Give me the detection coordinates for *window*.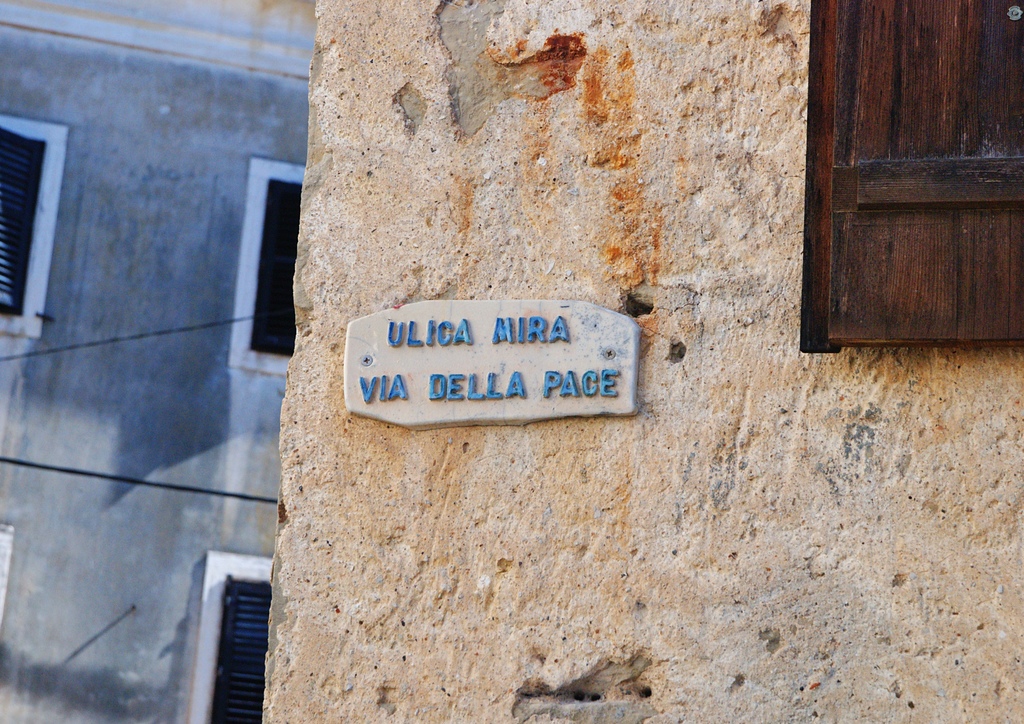
(x1=200, y1=560, x2=279, y2=723).
